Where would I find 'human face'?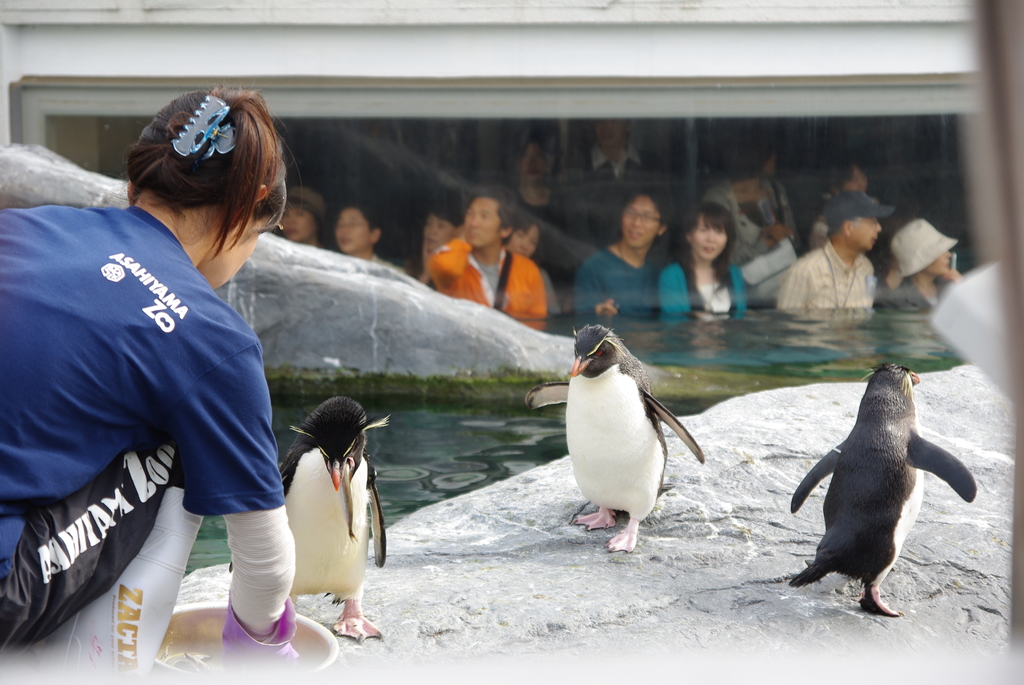
At 326:202:374:251.
